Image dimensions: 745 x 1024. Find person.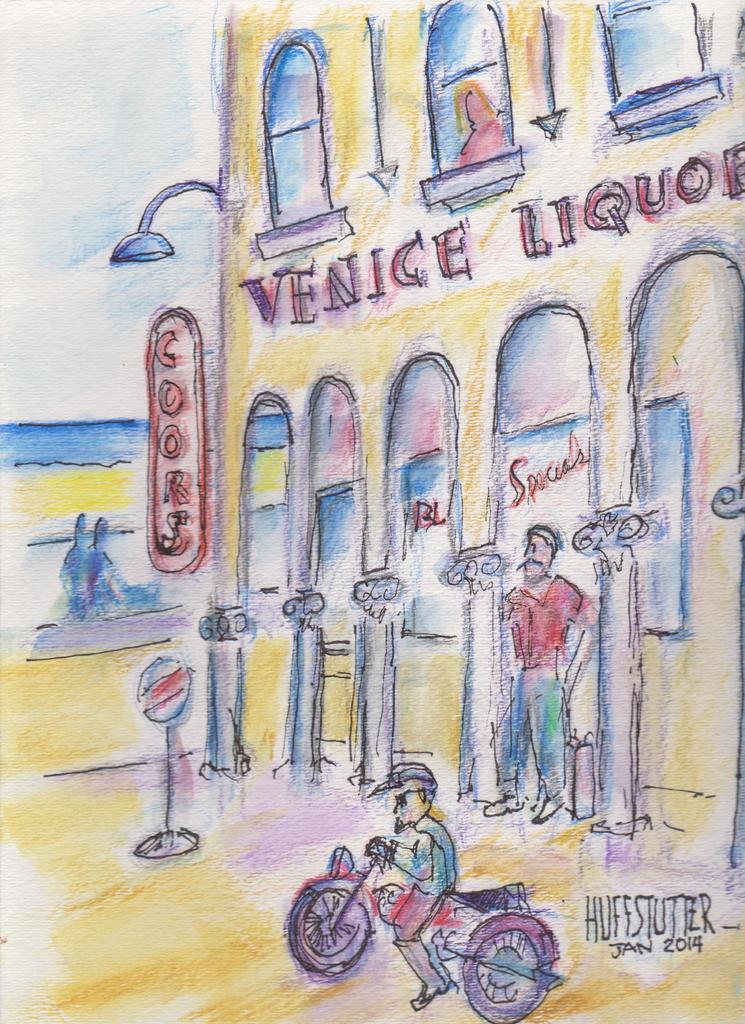
box(496, 522, 587, 829).
